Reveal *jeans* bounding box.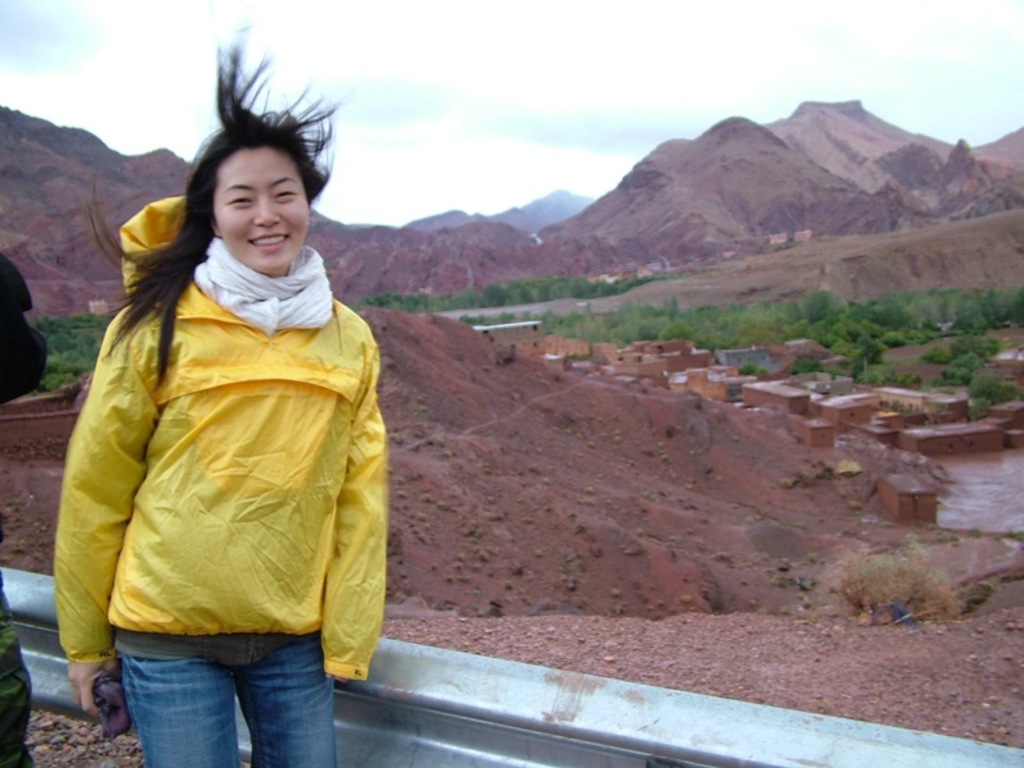
Revealed: [left=105, top=635, right=326, bottom=764].
